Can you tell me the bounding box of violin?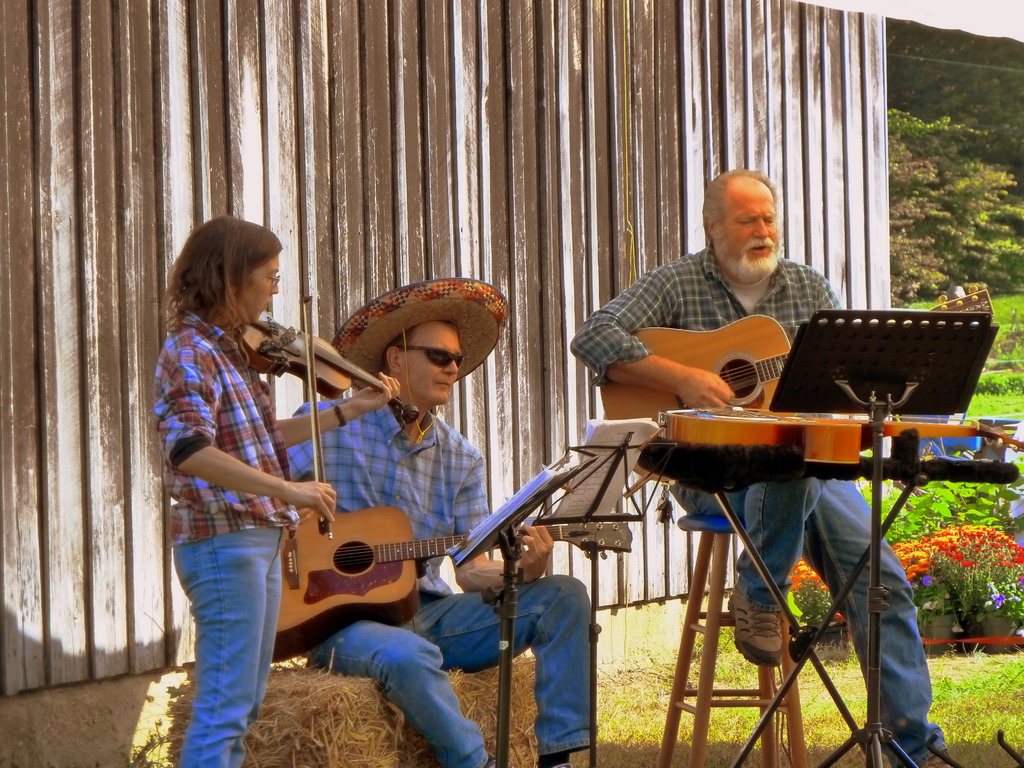
232/285/425/552.
